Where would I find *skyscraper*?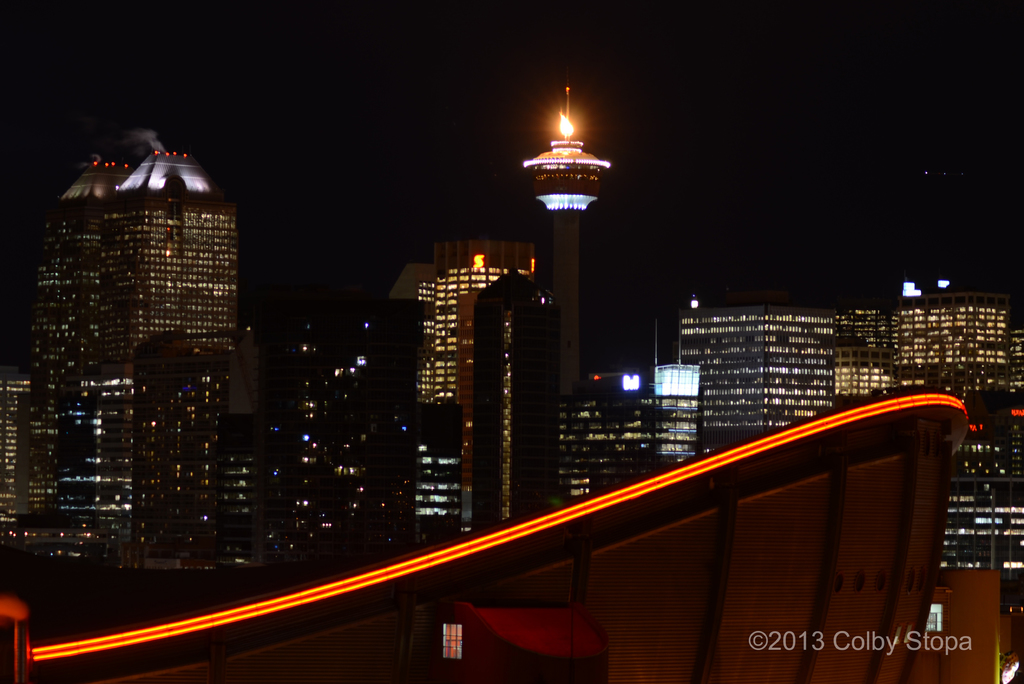
At [100, 141, 237, 379].
